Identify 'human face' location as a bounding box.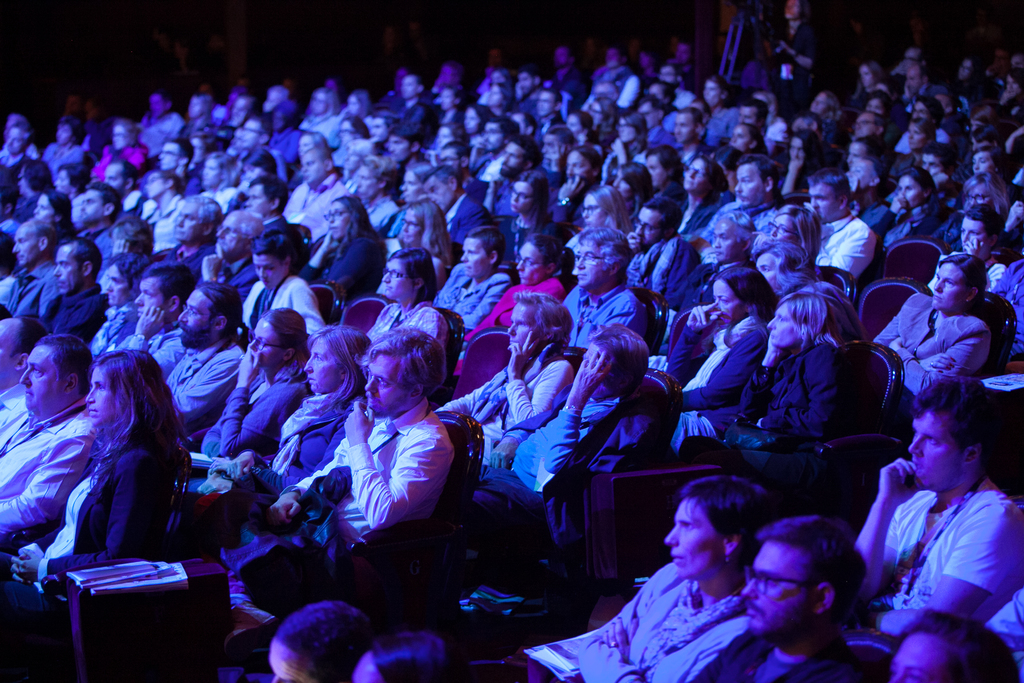
region(960, 217, 989, 256).
